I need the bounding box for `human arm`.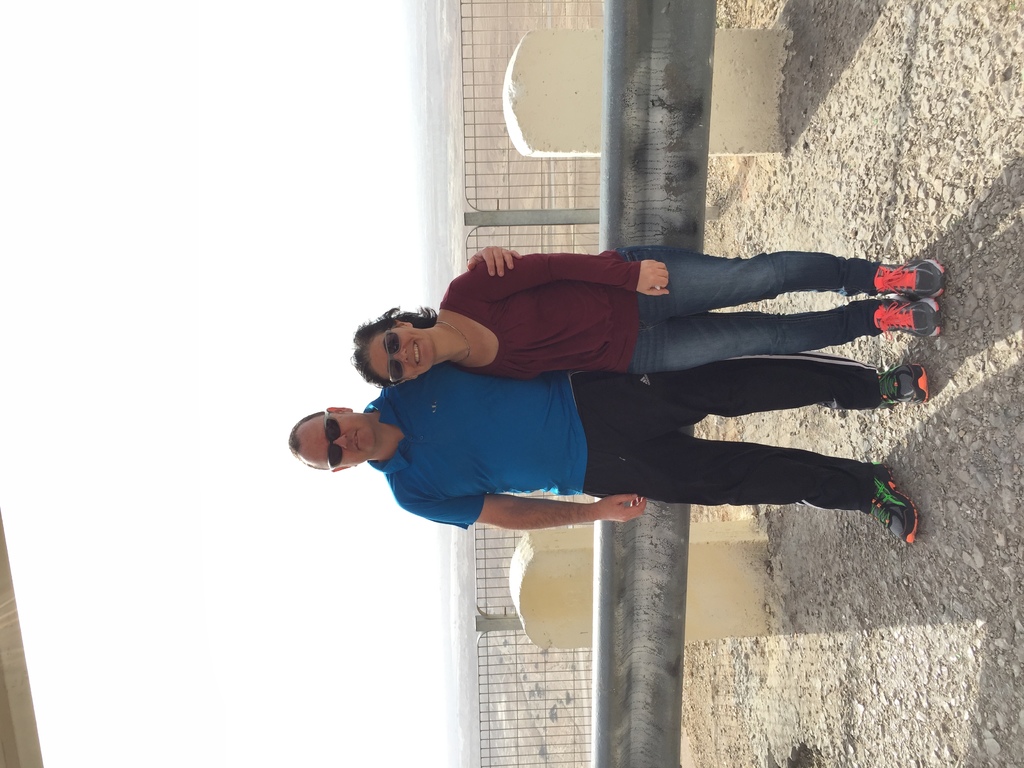
Here it is: bbox(400, 490, 650, 522).
